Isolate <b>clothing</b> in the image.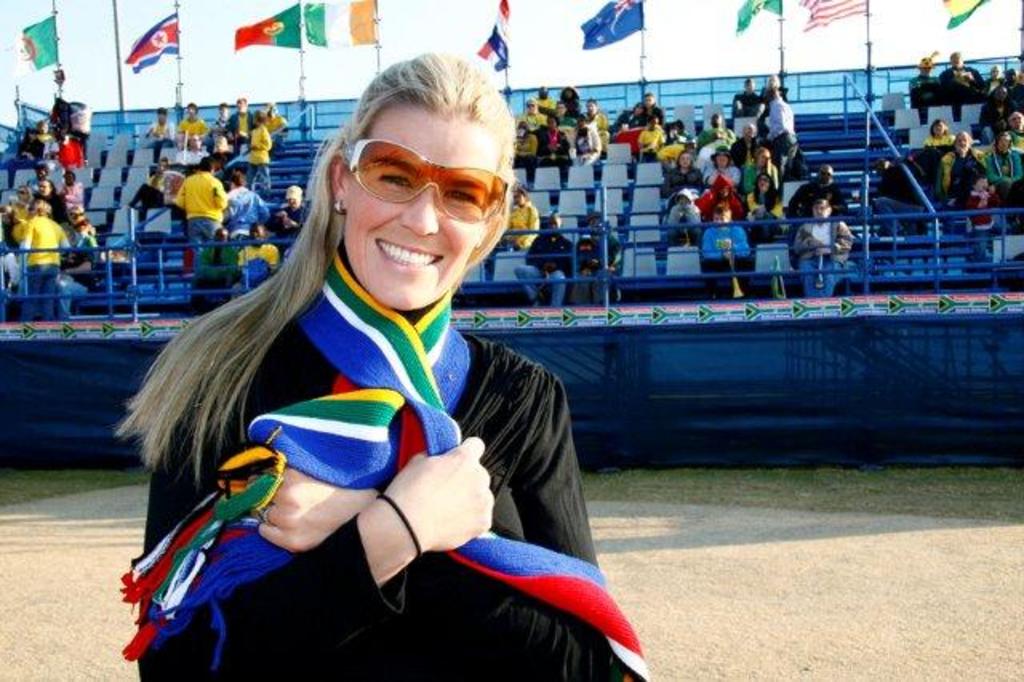
Isolated region: (176, 117, 213, 136).
